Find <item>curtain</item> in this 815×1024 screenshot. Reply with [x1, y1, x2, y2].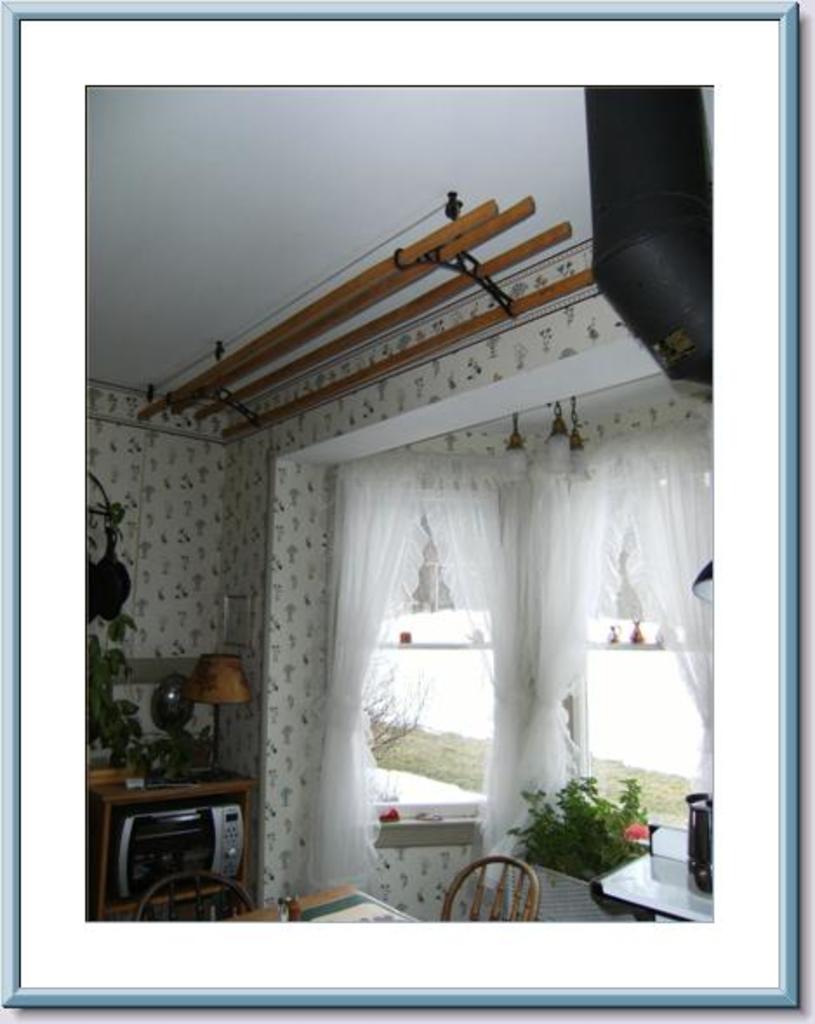
[233, 429, 707, 909].
